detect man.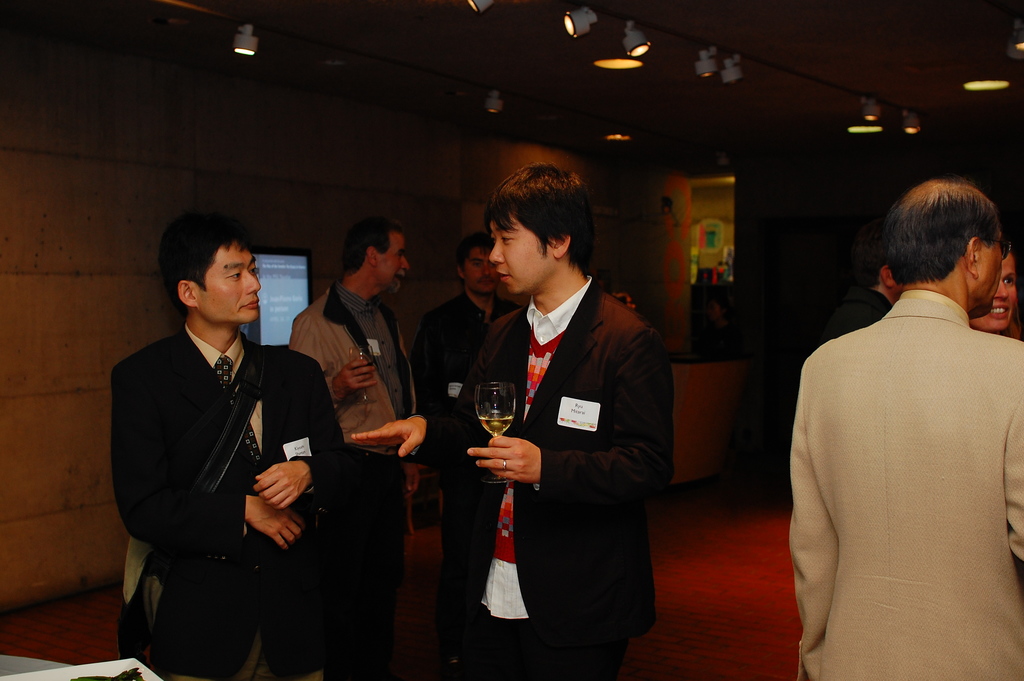
Detected at 353, 165, 663, 680.
